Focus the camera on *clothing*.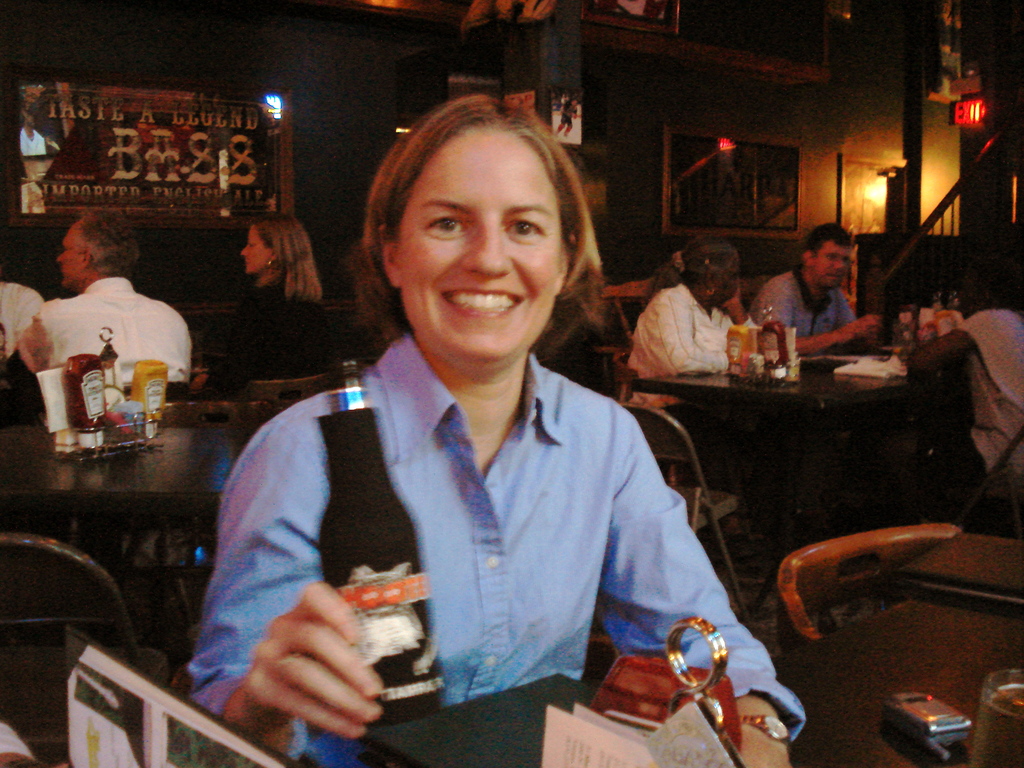
Focus region: pyautogui.locateOnScreen(31, 266, 195, 390).
